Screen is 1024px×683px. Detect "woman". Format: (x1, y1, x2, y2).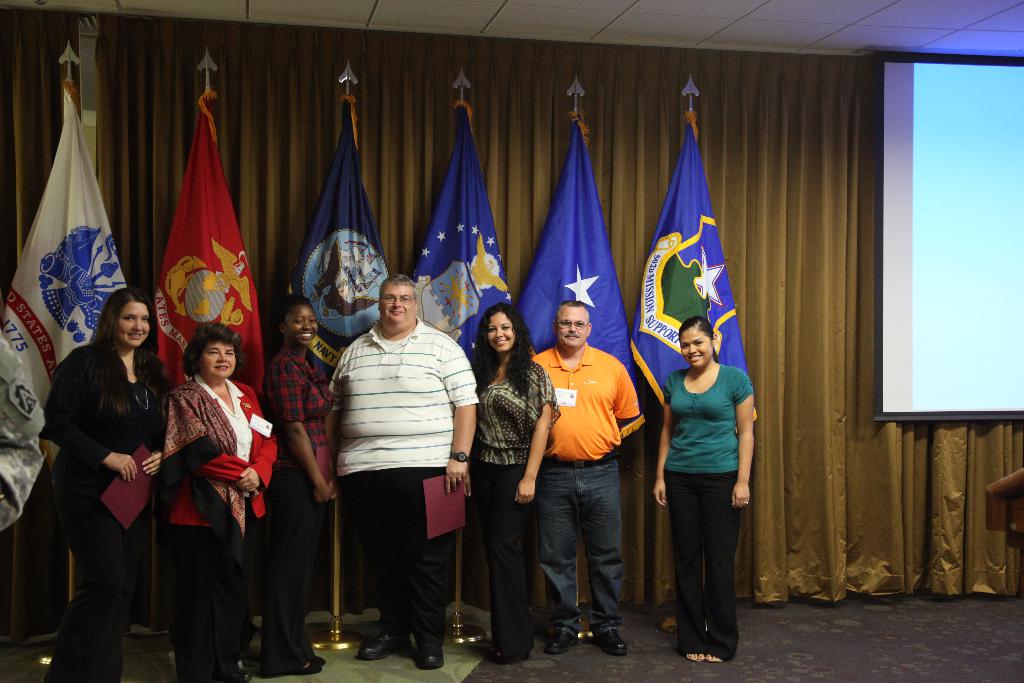
(161, 321, 278, 682).
